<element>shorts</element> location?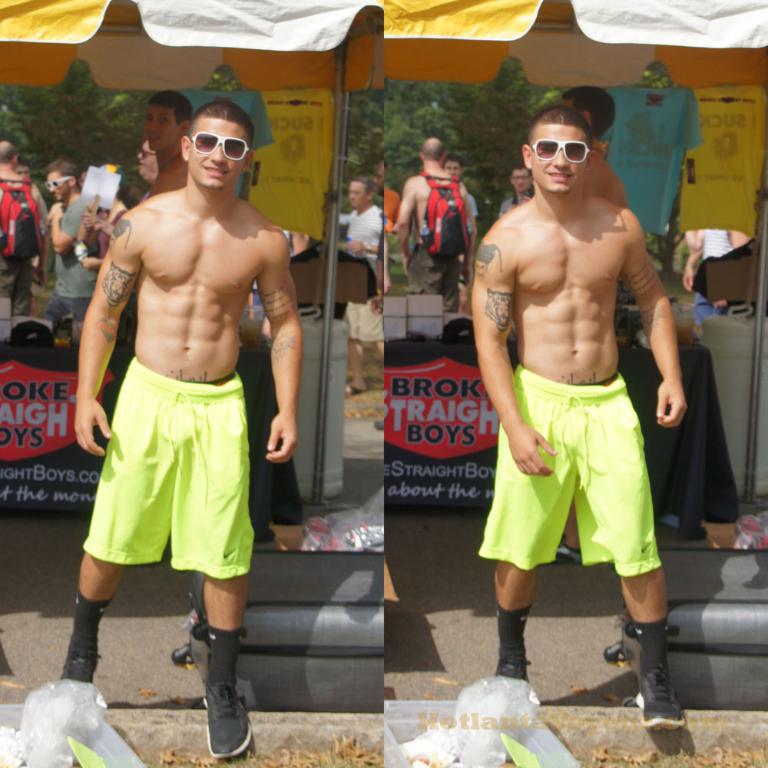
(341,303,381,345)
